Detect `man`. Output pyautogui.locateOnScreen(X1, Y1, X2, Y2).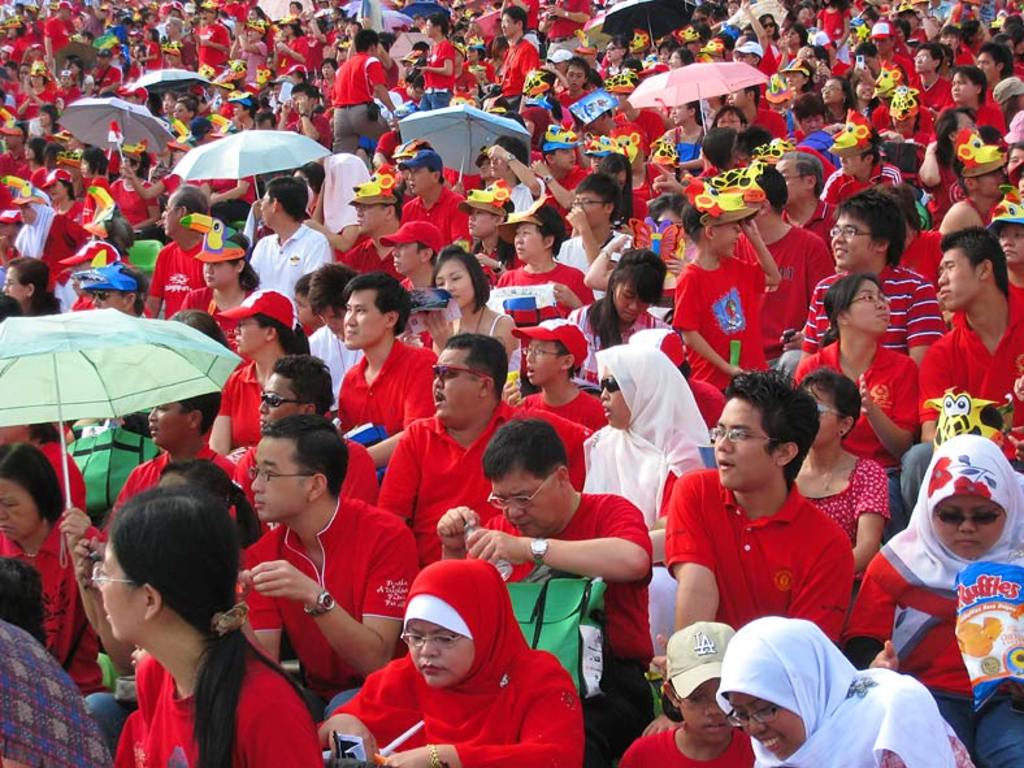
pyautogui.locateOnScreen(433, 422, 655, 767).
